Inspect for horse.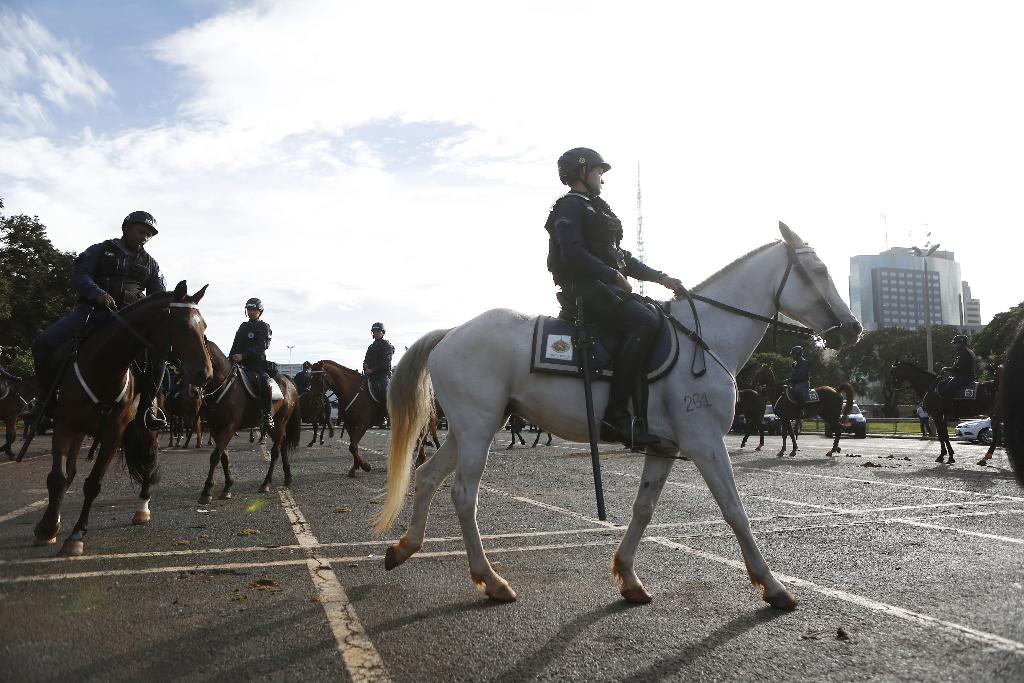
Inspection: 505 414 553 449.
